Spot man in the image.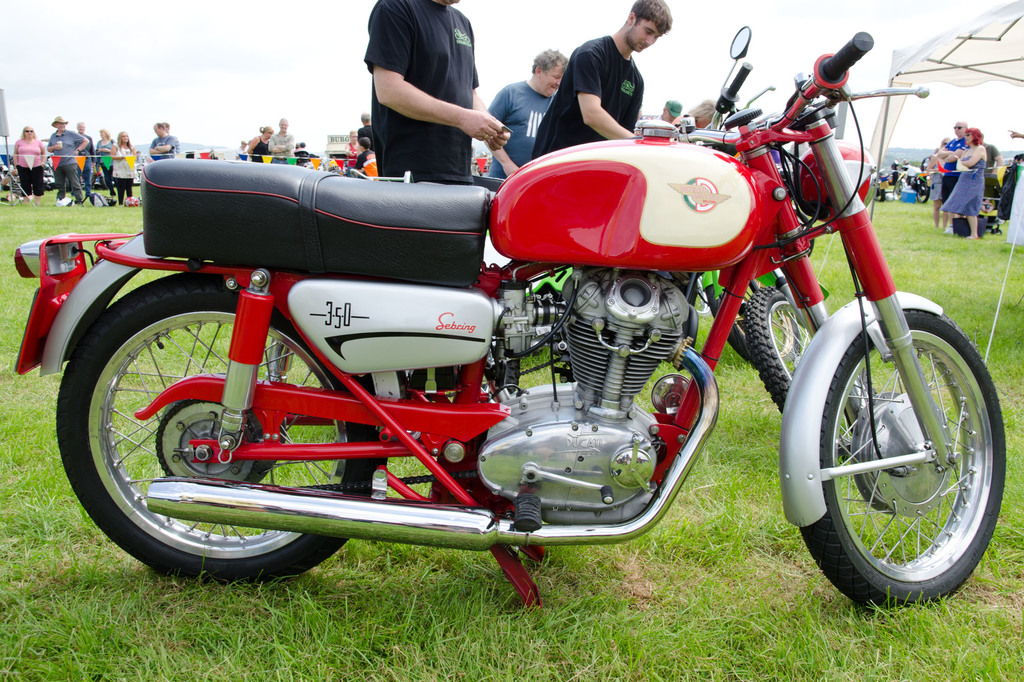
man found at <bbox>488, 44, 566, 178</bbox>.
